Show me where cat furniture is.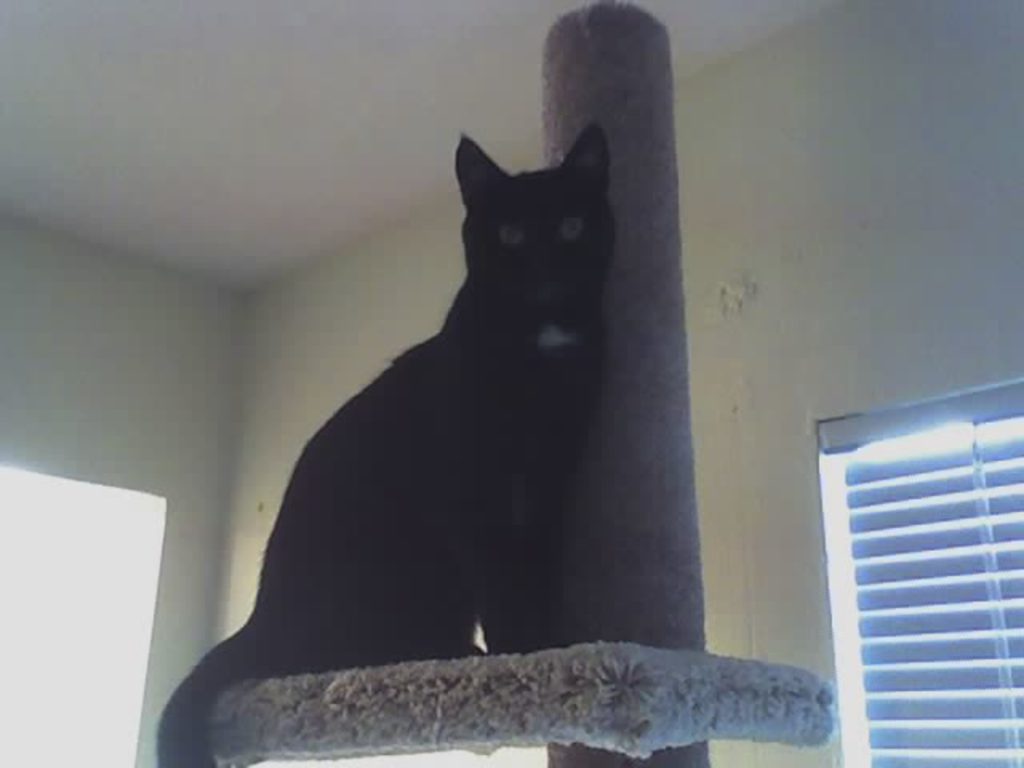
cat furniture is at bbox=(210, 0, 834, 766).
